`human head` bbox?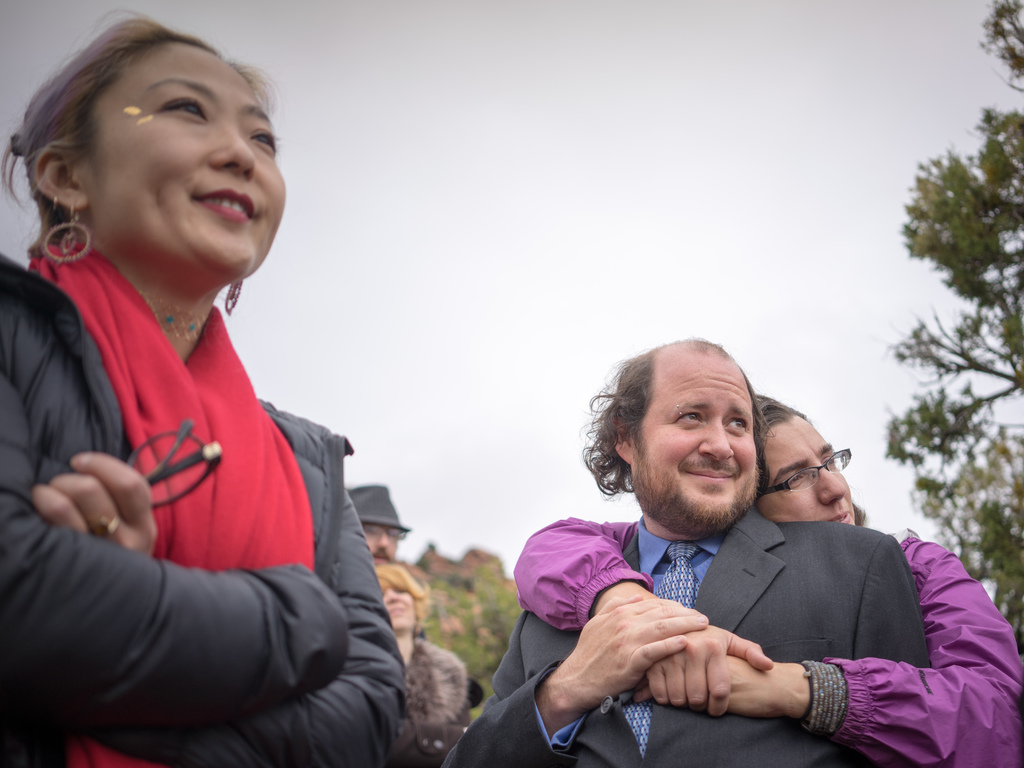
(x1=374, y1=561, x2=435, y2=641)
